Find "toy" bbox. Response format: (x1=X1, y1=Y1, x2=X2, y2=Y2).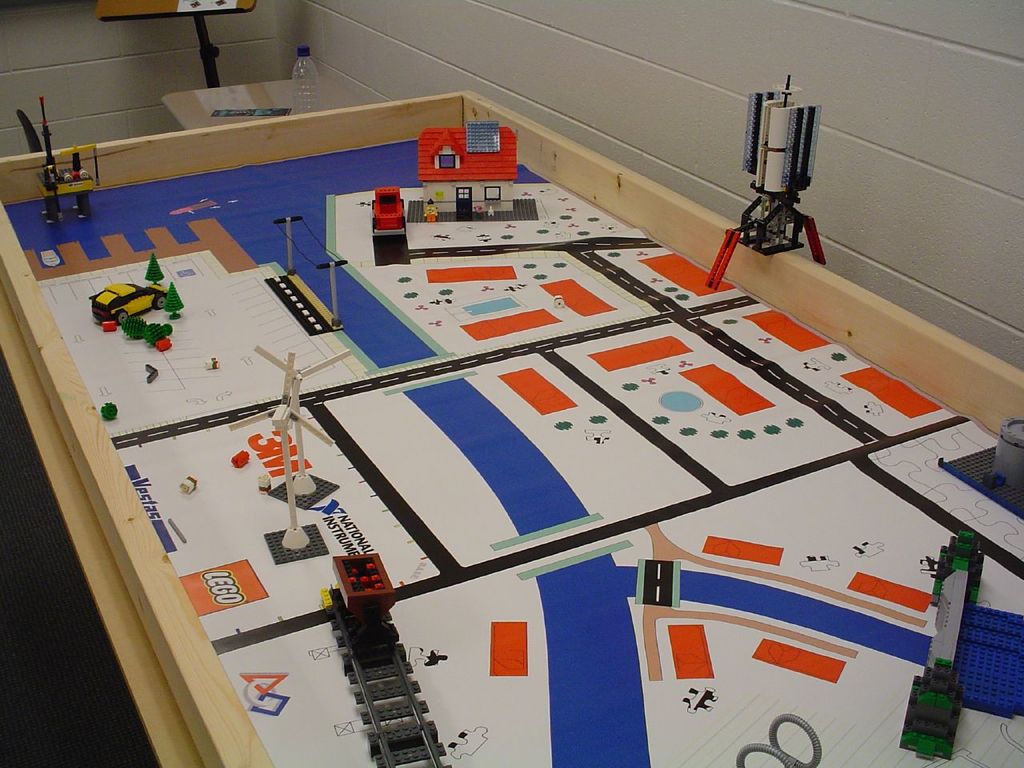
(x1=146, y1=319, x2=173, y2=345).
